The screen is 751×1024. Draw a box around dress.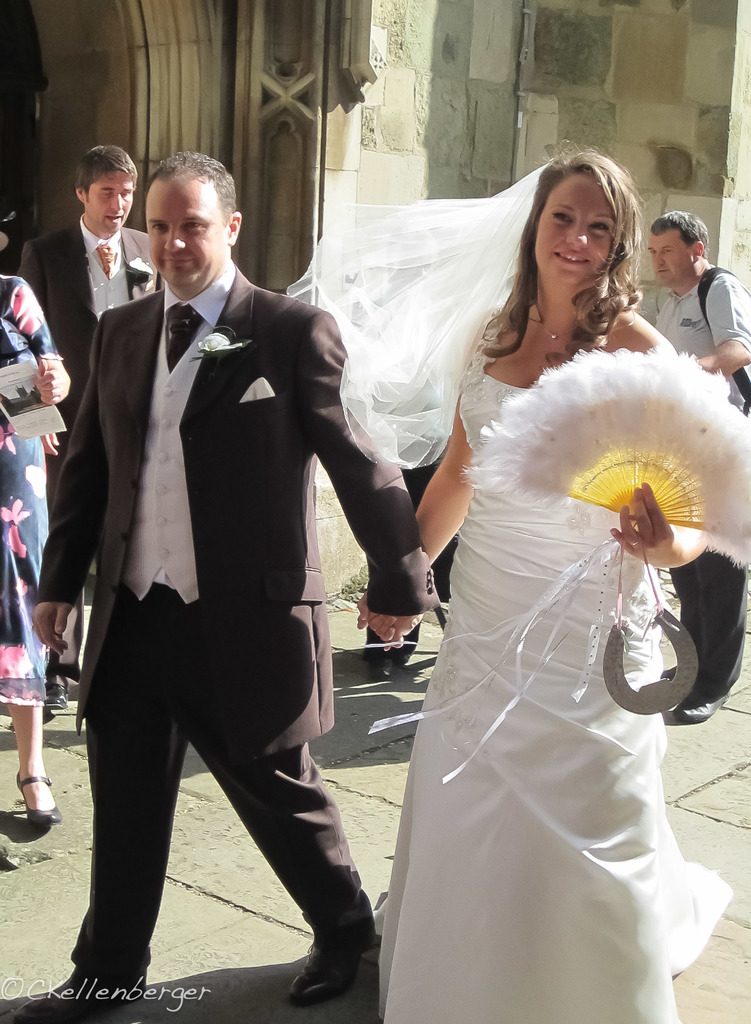
l=0, t=272, r=60, b=706.
